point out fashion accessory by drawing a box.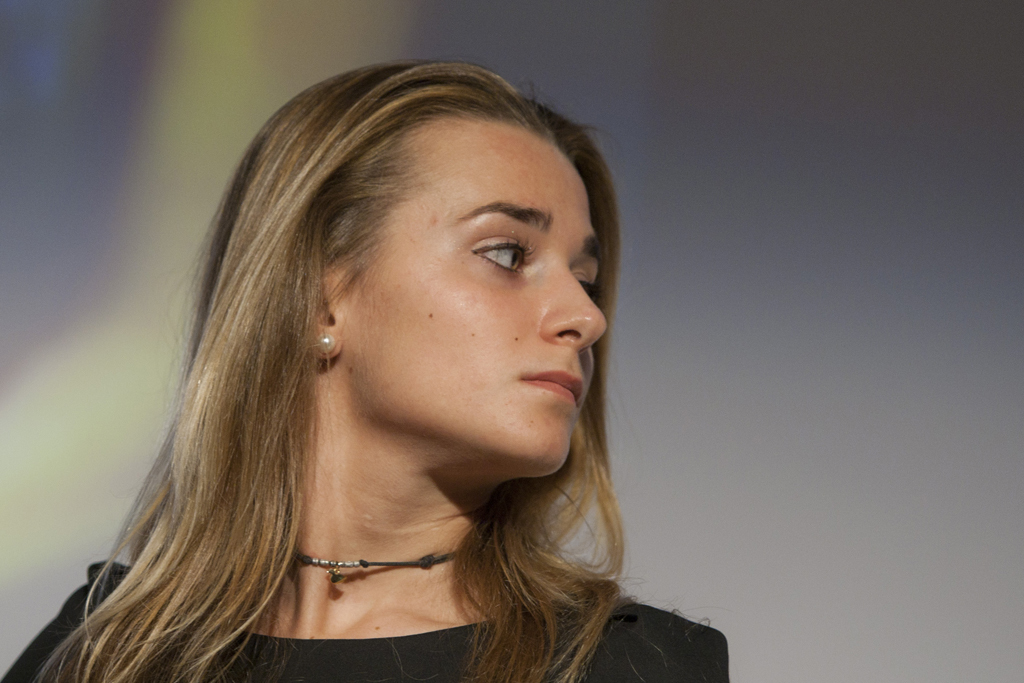
Rect(296, 549, 466, 581).
